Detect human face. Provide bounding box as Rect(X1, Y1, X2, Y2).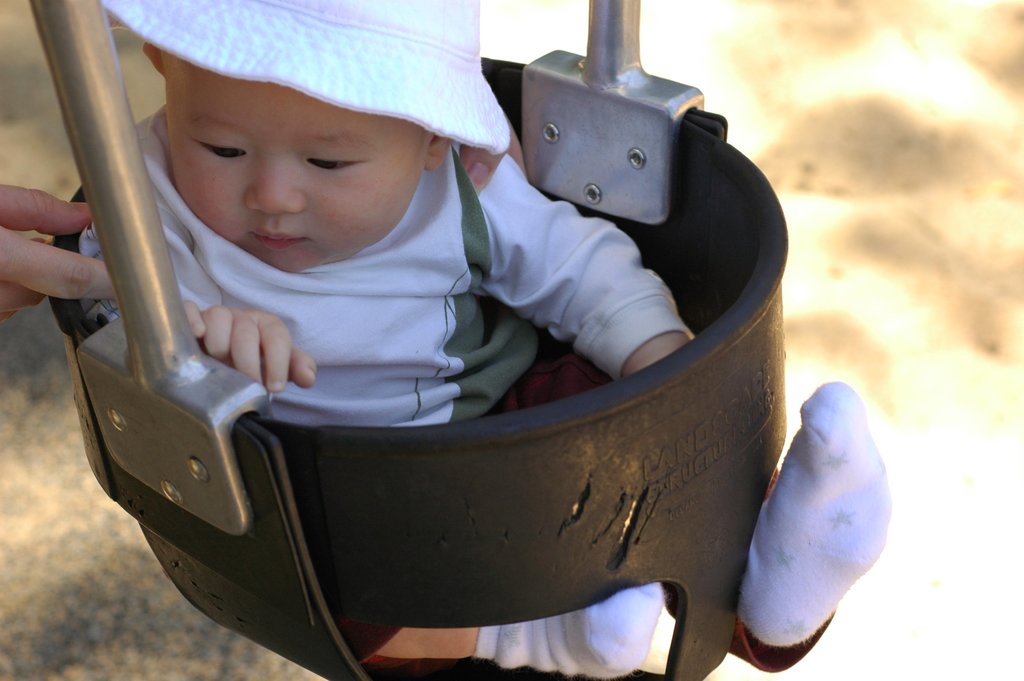
Rect(164, 46, 430, 277).
